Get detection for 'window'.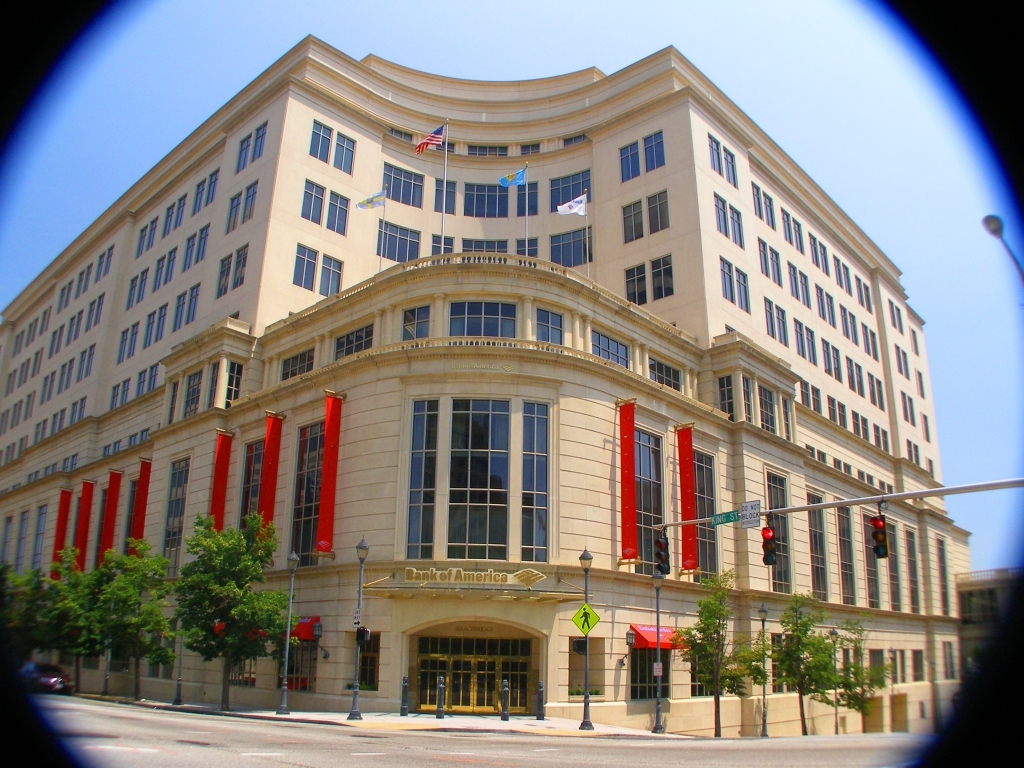
Detection: bbox(182, 371, 202, 421).
